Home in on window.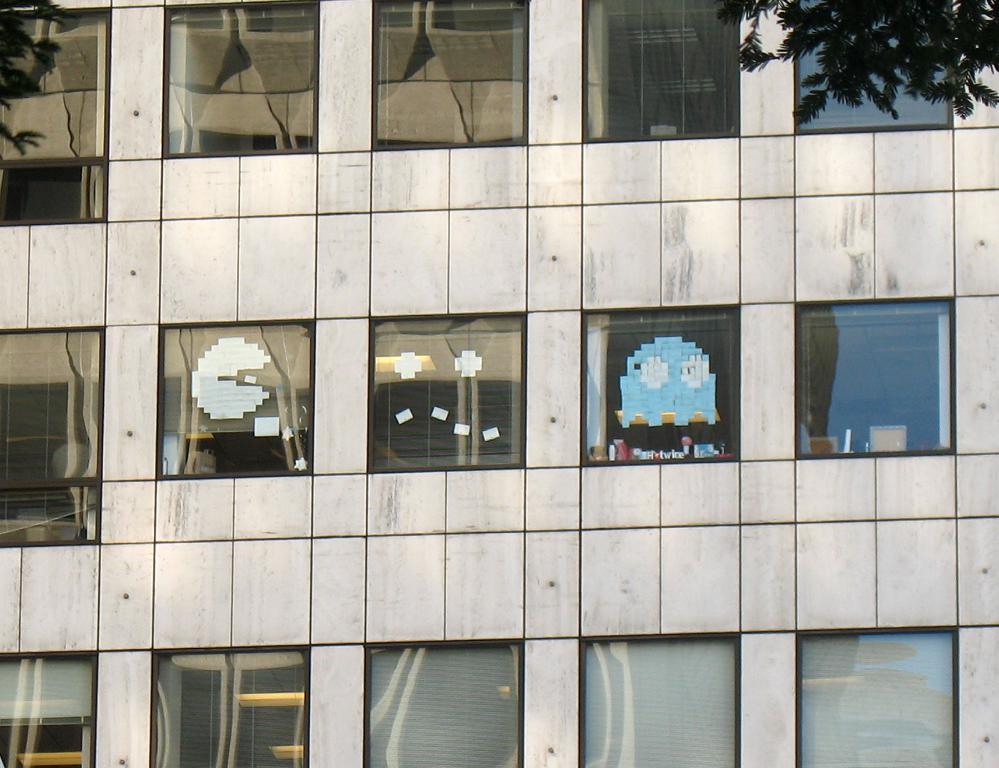
Homed in at box(0, 330, 100, 544).
